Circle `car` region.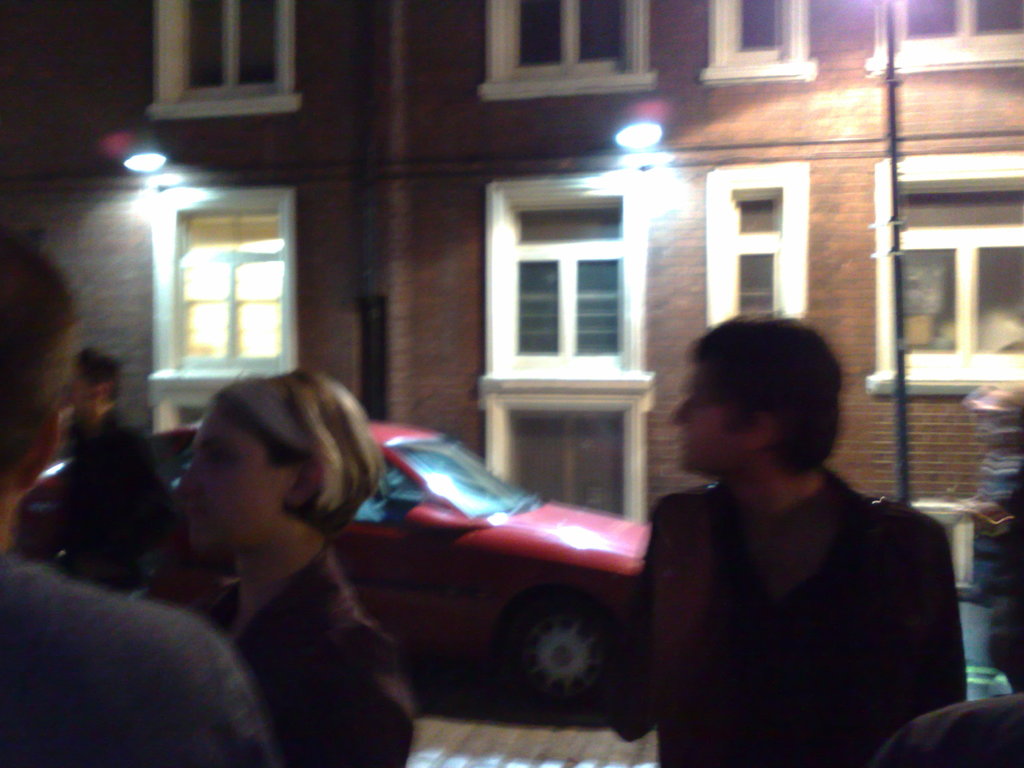
Region: x1=8, y1=418, x2=652, y2=709.
